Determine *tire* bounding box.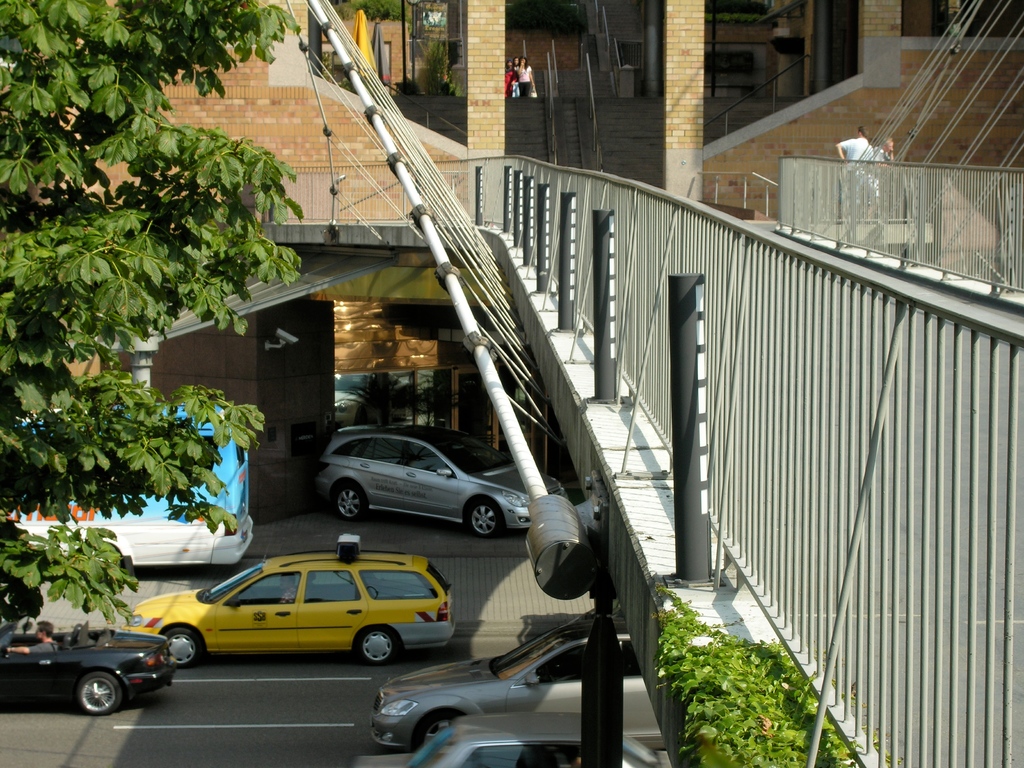
Determined: bbox=[156, 623, 200, 666].
